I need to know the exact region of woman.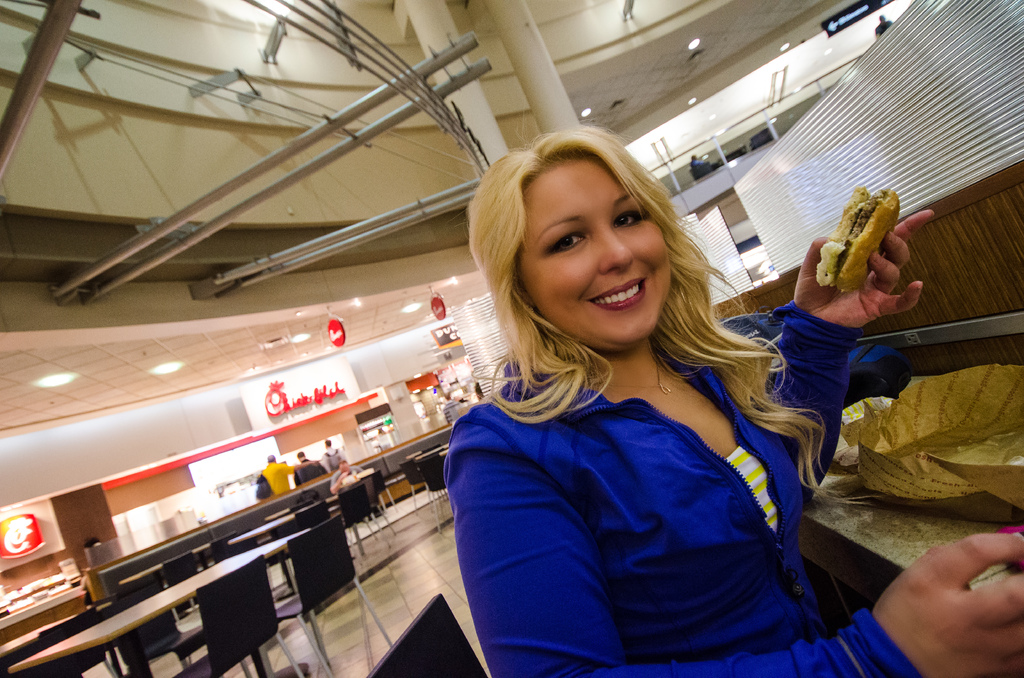
Region: 420, 137, 848, 677.
